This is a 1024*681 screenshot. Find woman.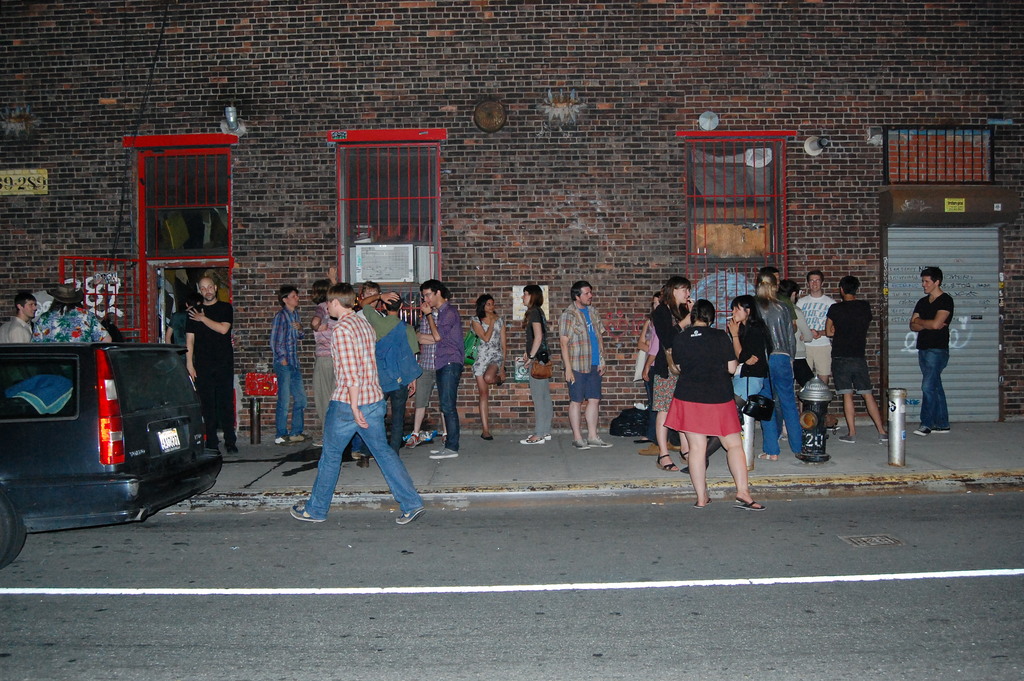
Bounding box: <region>652, 272, 698, 475</region>.
